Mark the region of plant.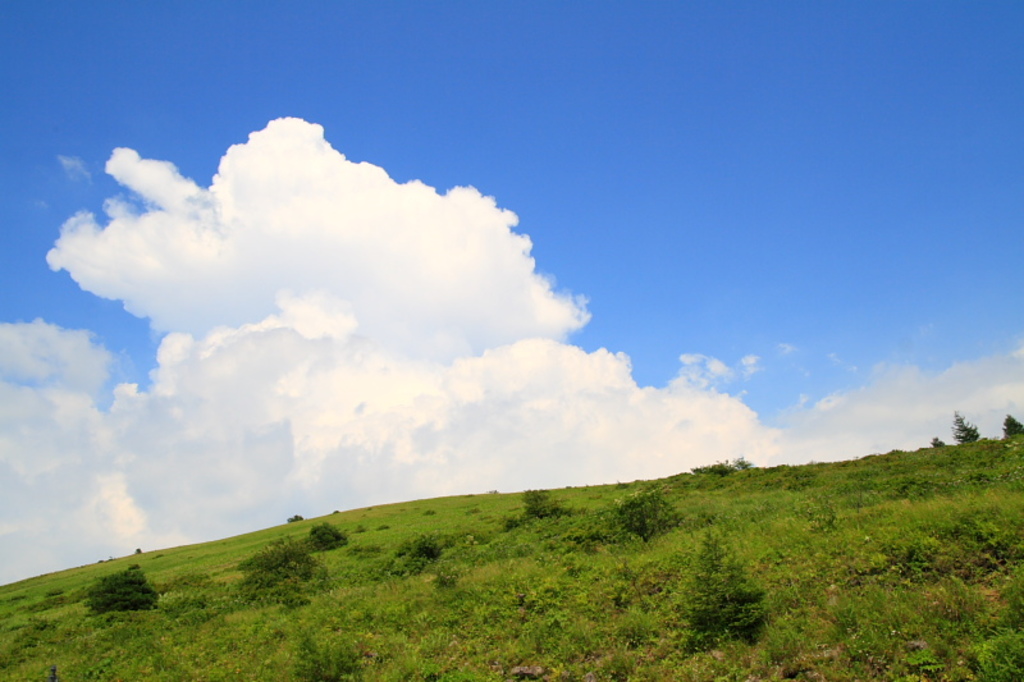
Region: [x1=611, y1=479, x2=691, y2=546].
